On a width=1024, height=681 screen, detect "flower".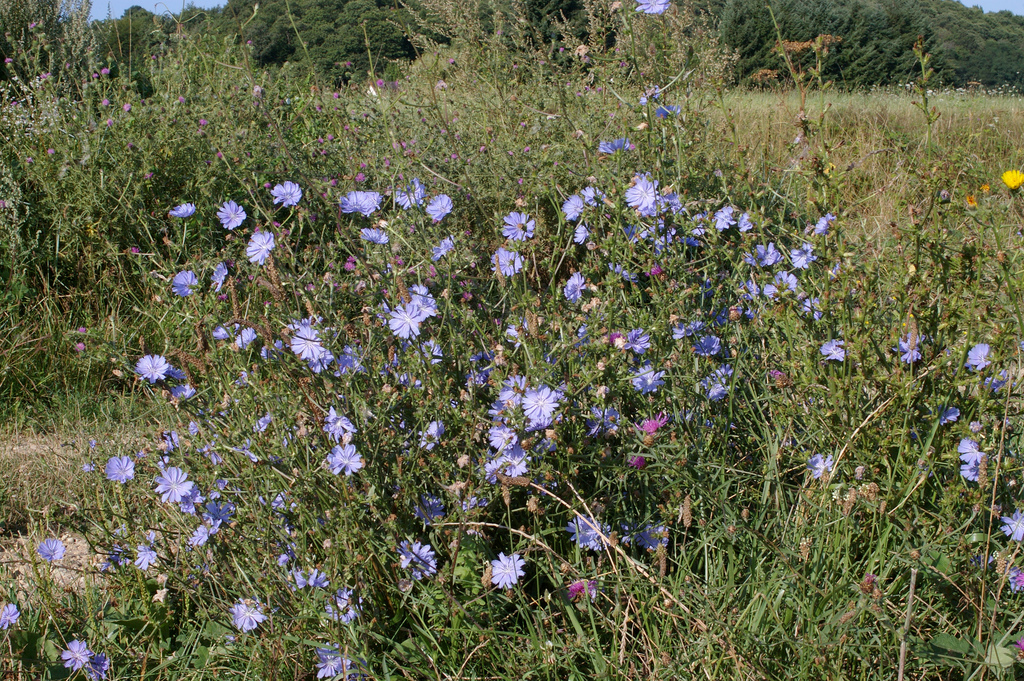
[x1=559, y1=189, x2=582, y2=217].
